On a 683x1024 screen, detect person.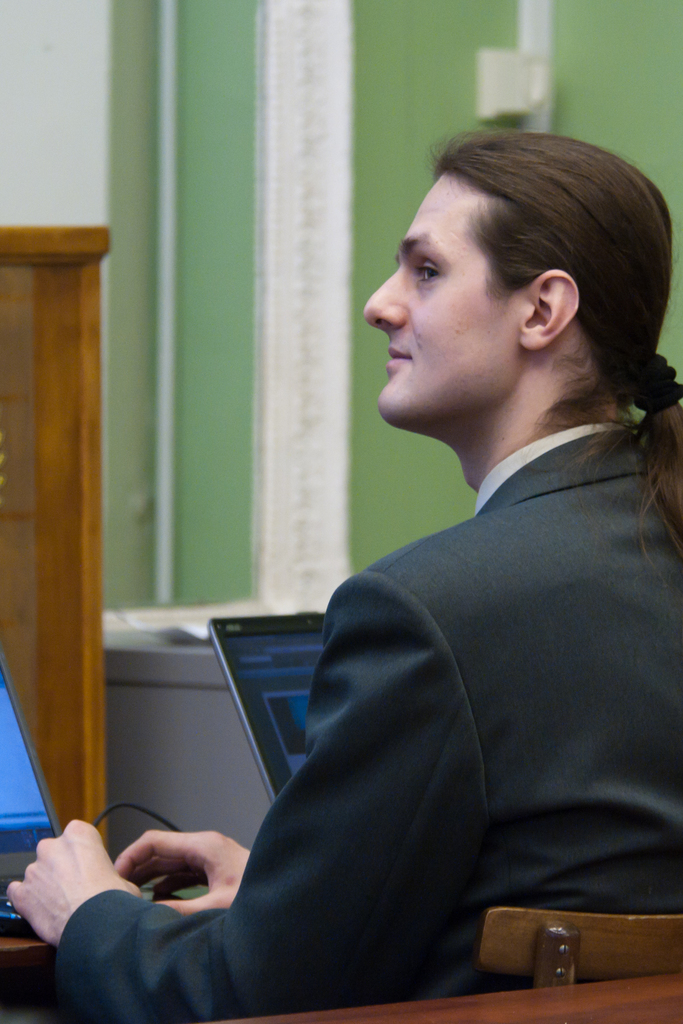
select_region(0, 131, 682, 1023).
